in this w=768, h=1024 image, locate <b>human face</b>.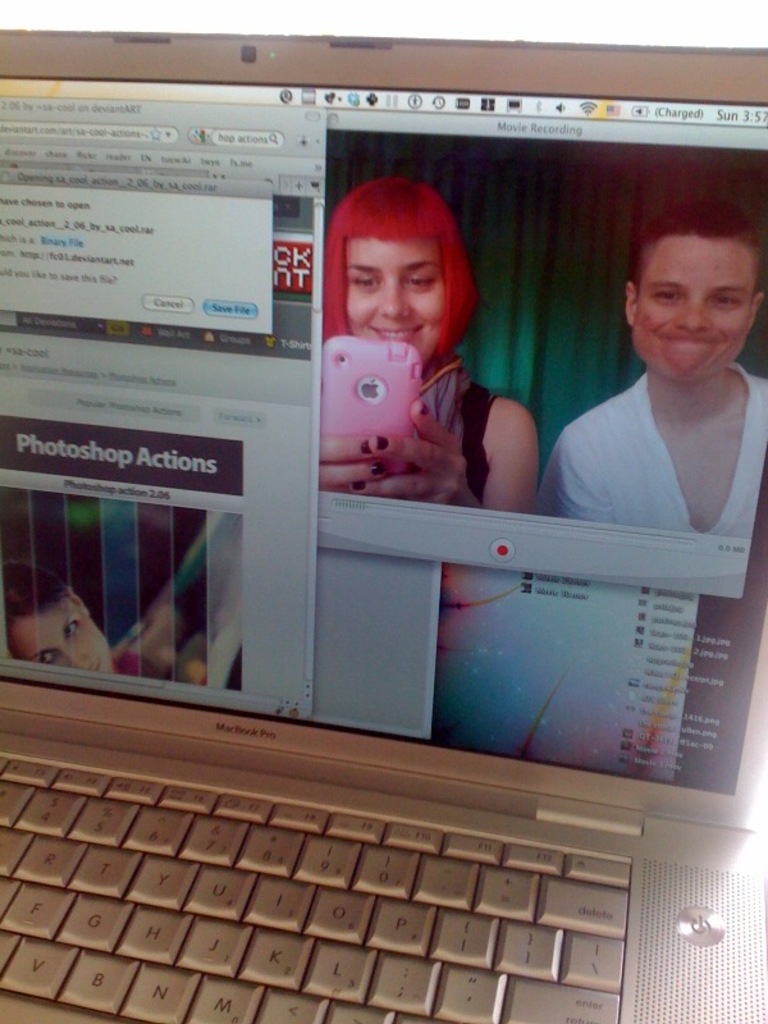
Bounding box: select_region(340, 236, 442, 367).
